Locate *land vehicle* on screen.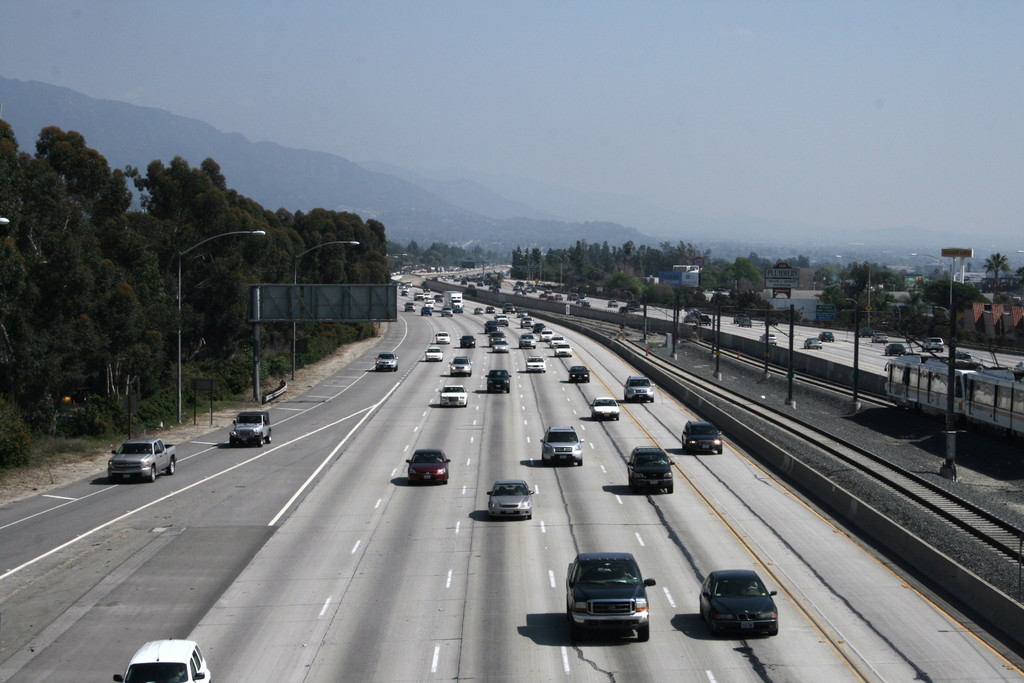
On screen at {"x1": 567, "y1": 292, "x2": 579, "y2": 301}.
